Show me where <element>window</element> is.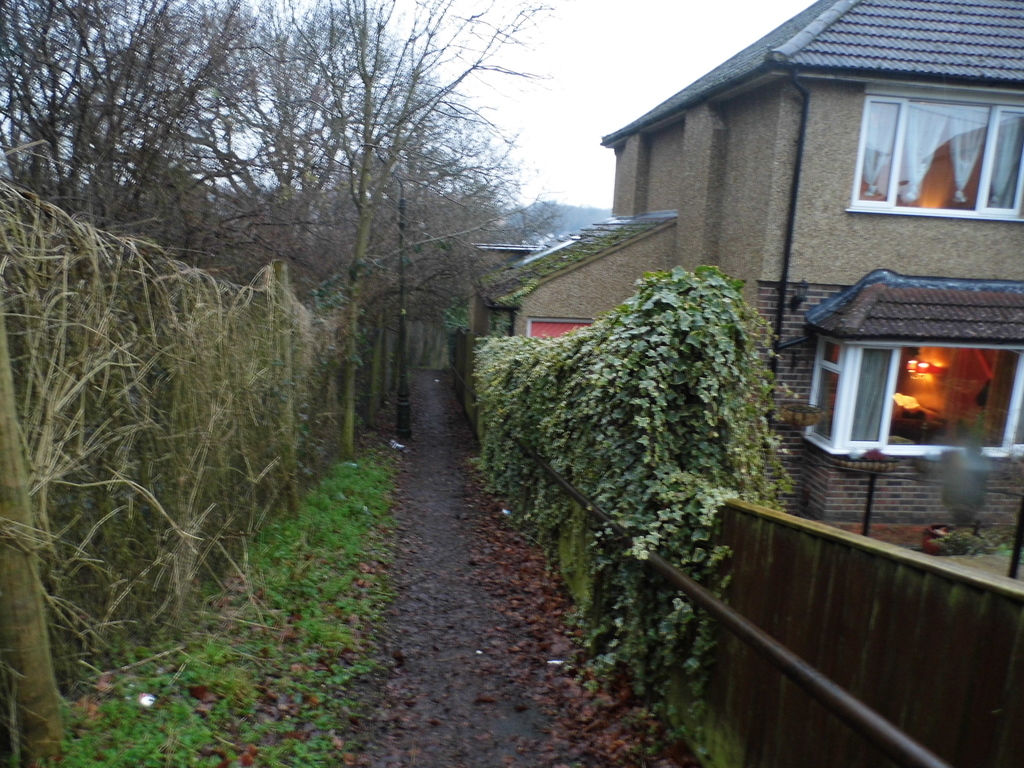
<element>window</element> is at detection(834, 340, 1023, 459).
